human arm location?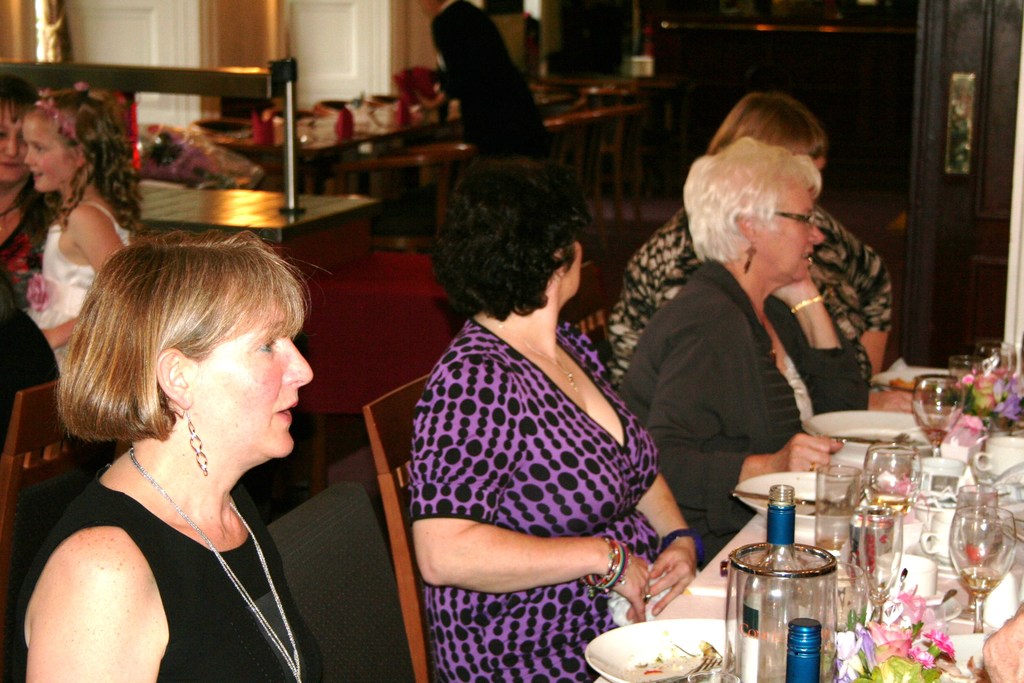
822, 214, 896, 379
